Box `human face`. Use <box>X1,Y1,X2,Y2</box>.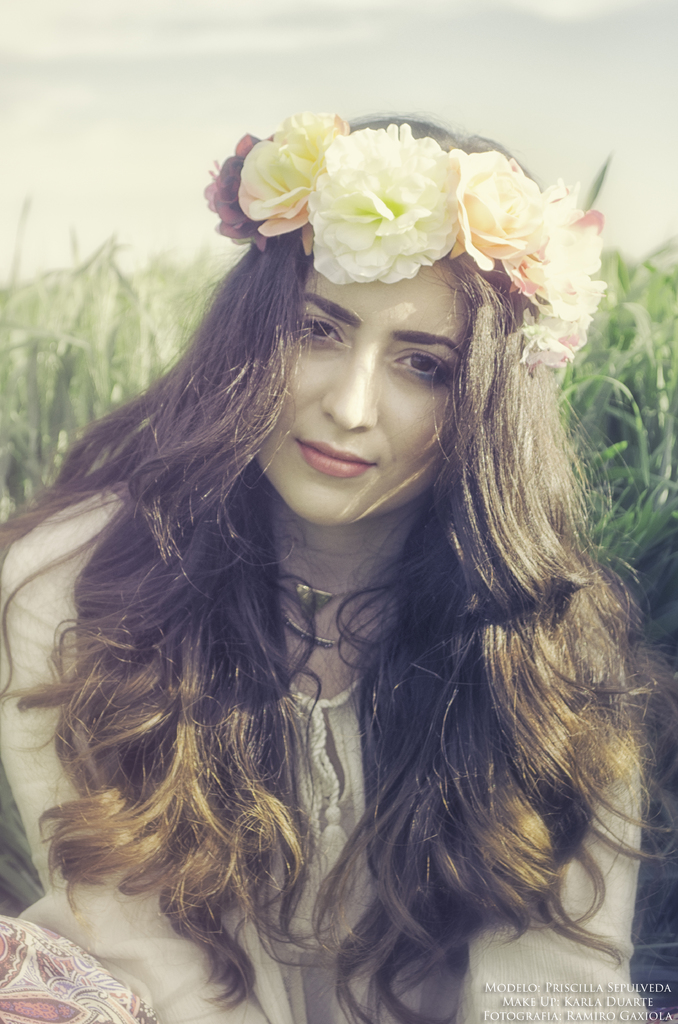
<box>253,264,472,524</box>.
